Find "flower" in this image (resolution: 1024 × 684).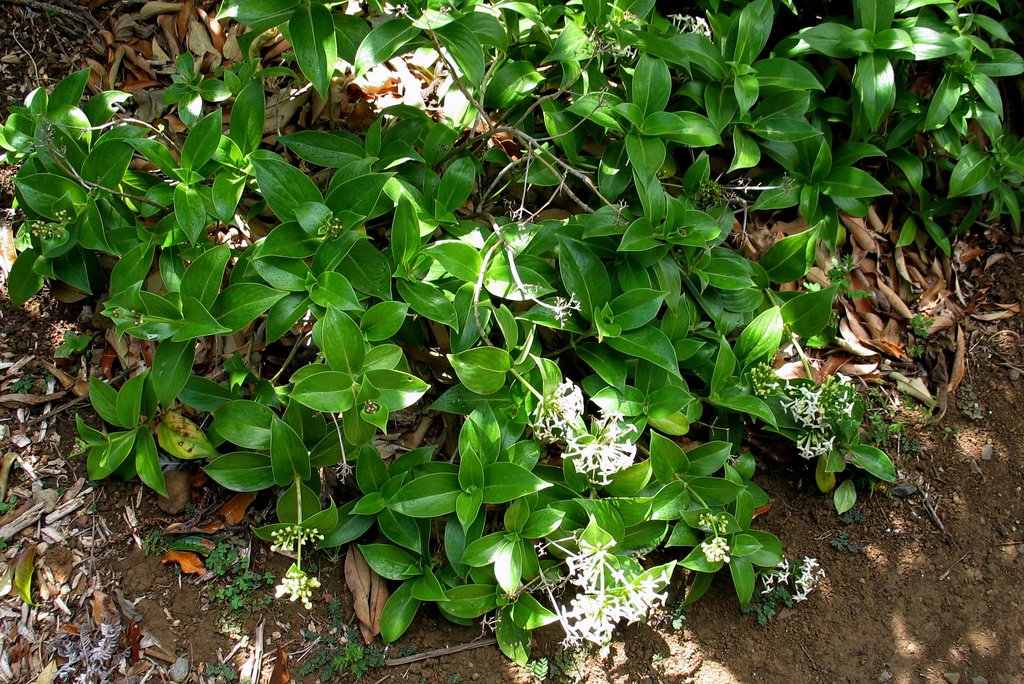
left=274, top=561, right=324, bottom=608.
